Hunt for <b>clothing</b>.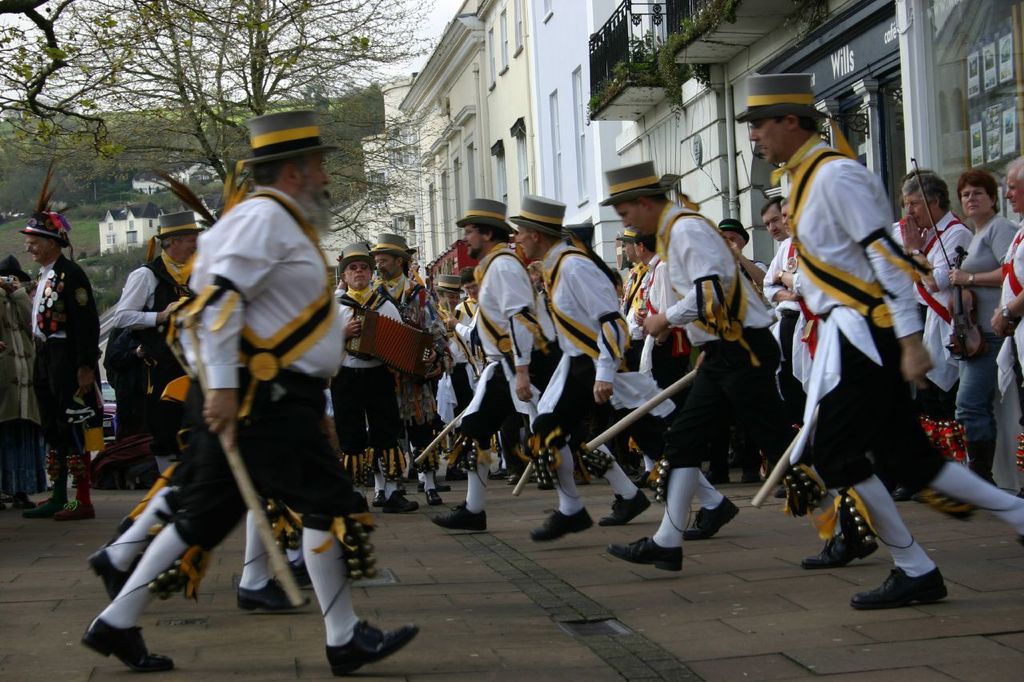
Hunted down at [916,213,975,405].
